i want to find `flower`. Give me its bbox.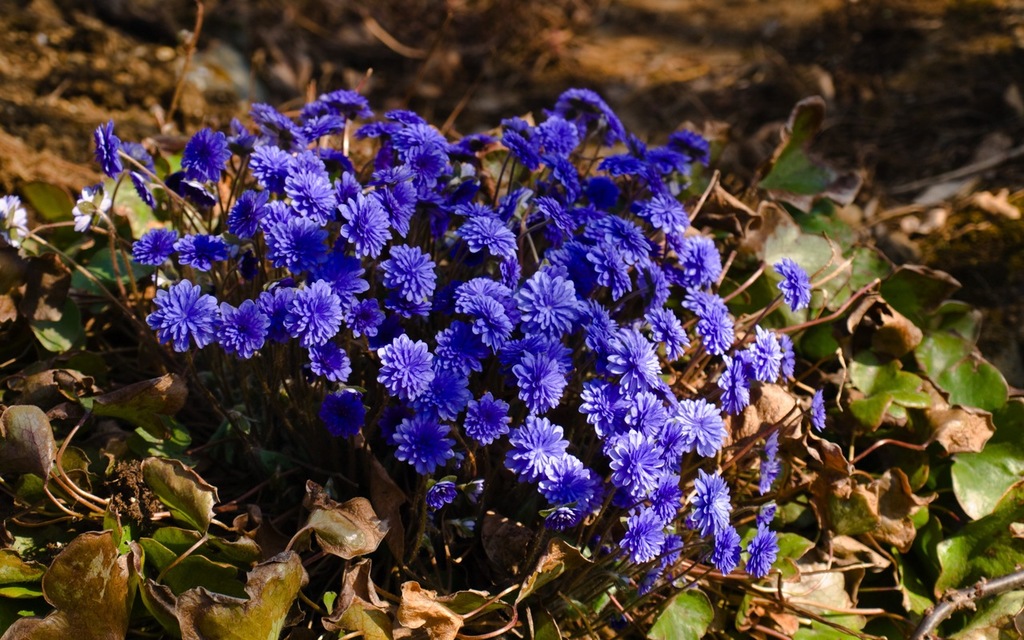
rect(637, 262, 678, 306).
